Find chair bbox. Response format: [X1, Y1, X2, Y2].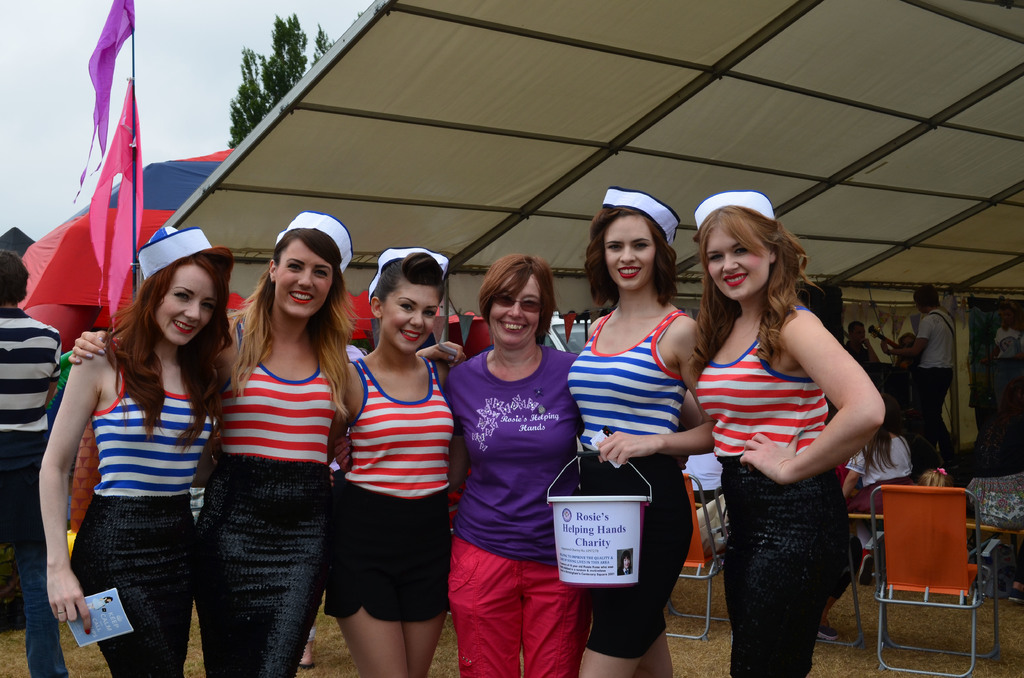
[855, 484, 916, 585].
